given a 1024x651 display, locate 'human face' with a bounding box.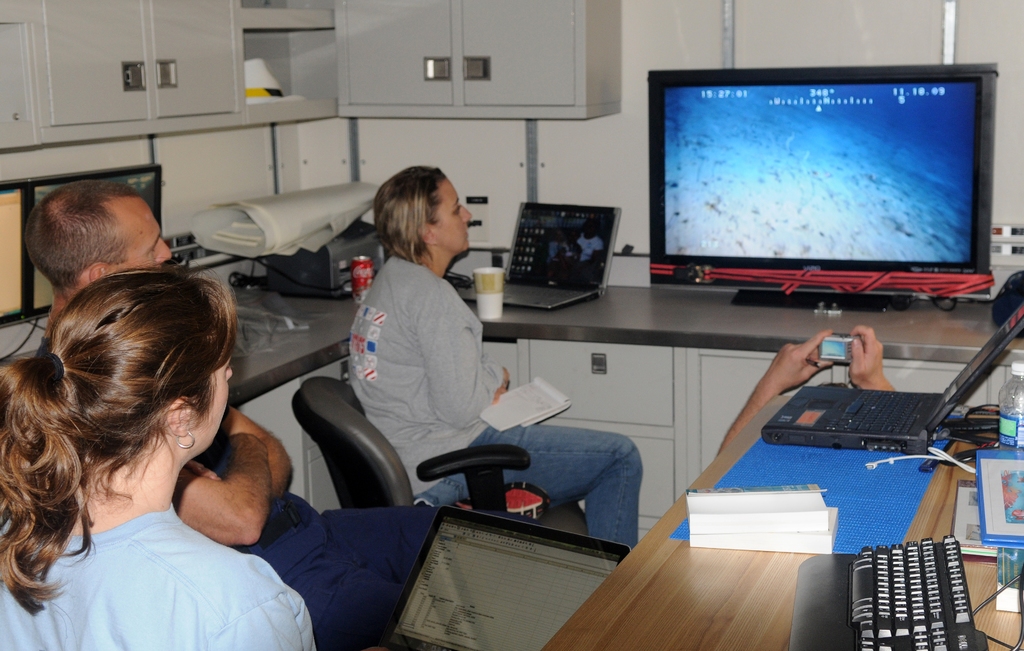
Located: detection(118, 206, 174, 274).
